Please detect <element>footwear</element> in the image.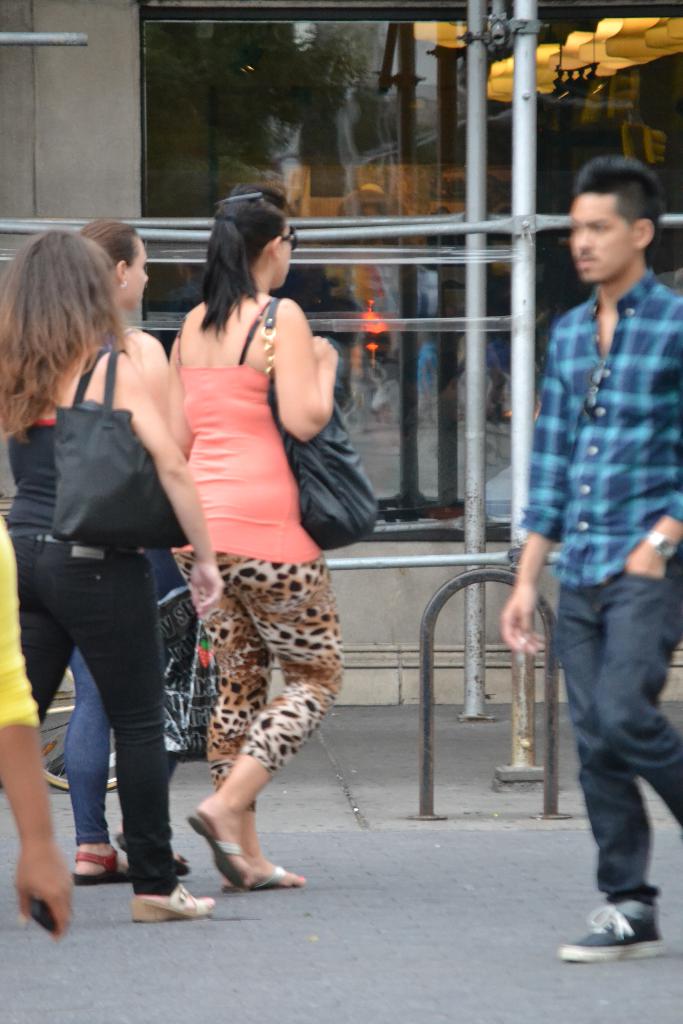
x1=174, y1=850, x2=191, y2=872.
